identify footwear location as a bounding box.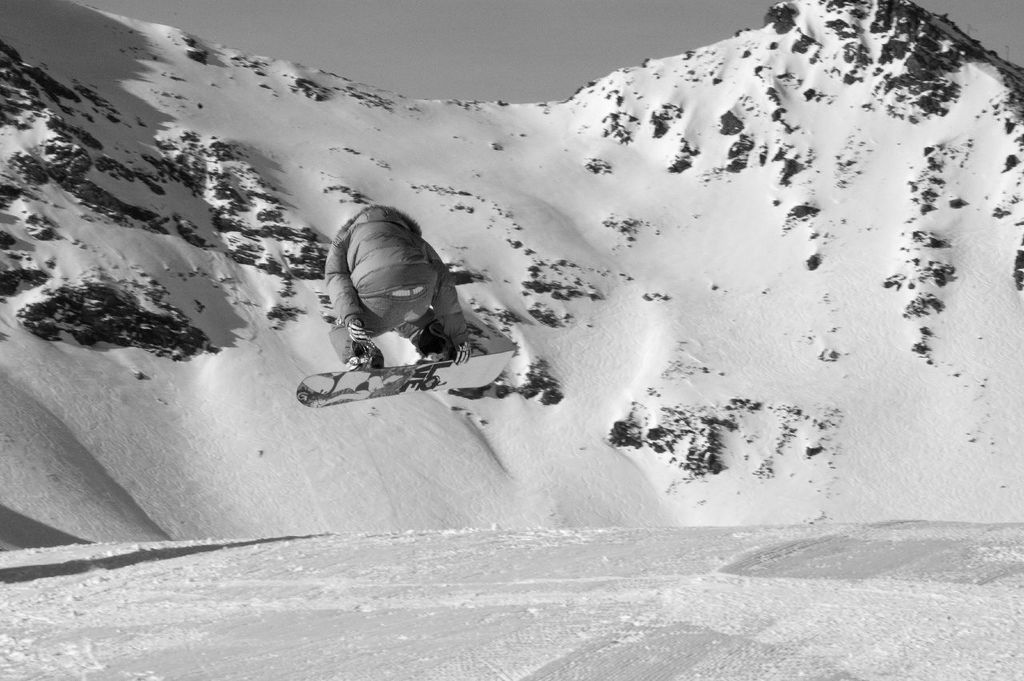
left=362, top=345, right=387, bottom=369.
